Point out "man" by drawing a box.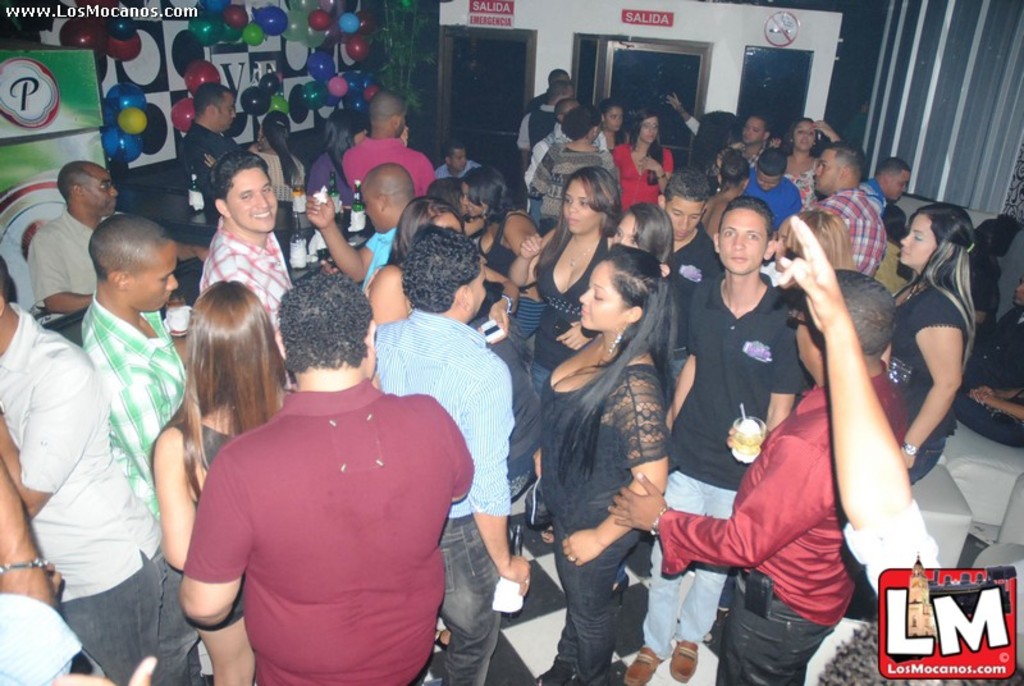
bbox=[612, 265, 900, 681].
